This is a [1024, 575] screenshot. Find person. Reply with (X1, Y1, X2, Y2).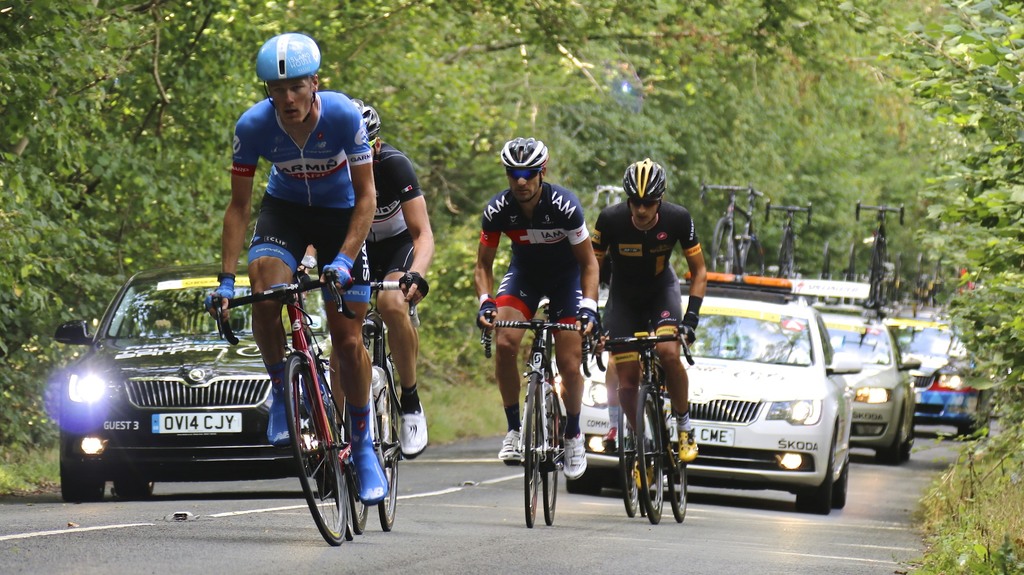
(589, 161, 699, 472).
